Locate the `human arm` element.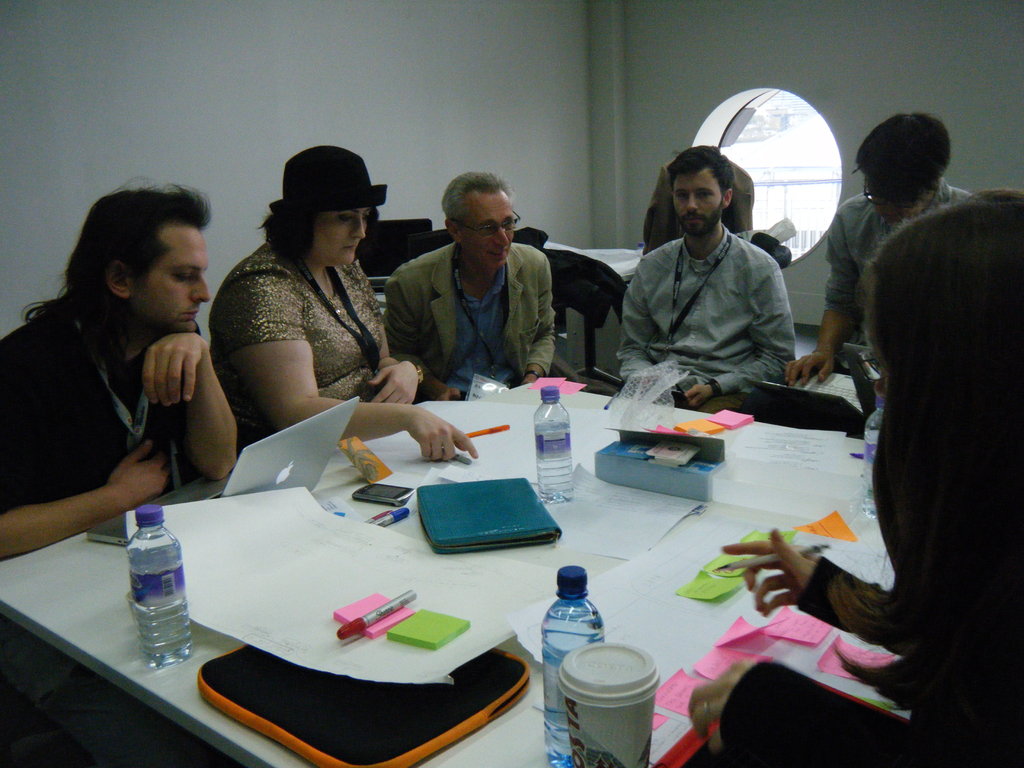
Element bbox: 380 254 466 413.
